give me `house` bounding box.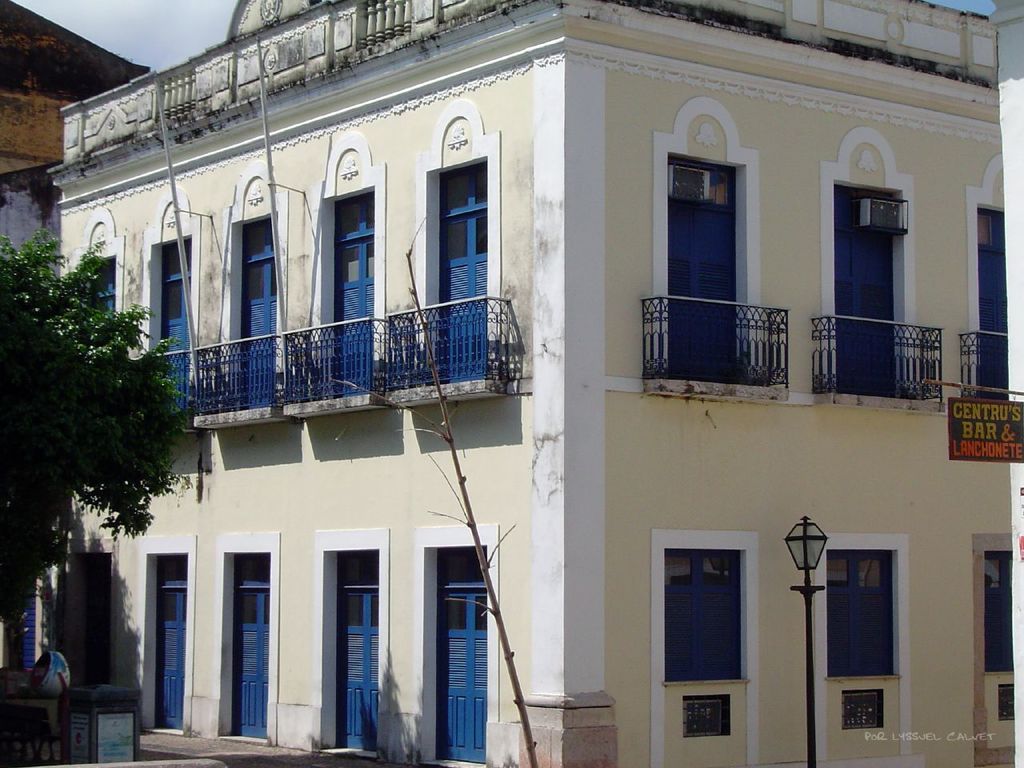
bbox(0, 0, 151, 176).
